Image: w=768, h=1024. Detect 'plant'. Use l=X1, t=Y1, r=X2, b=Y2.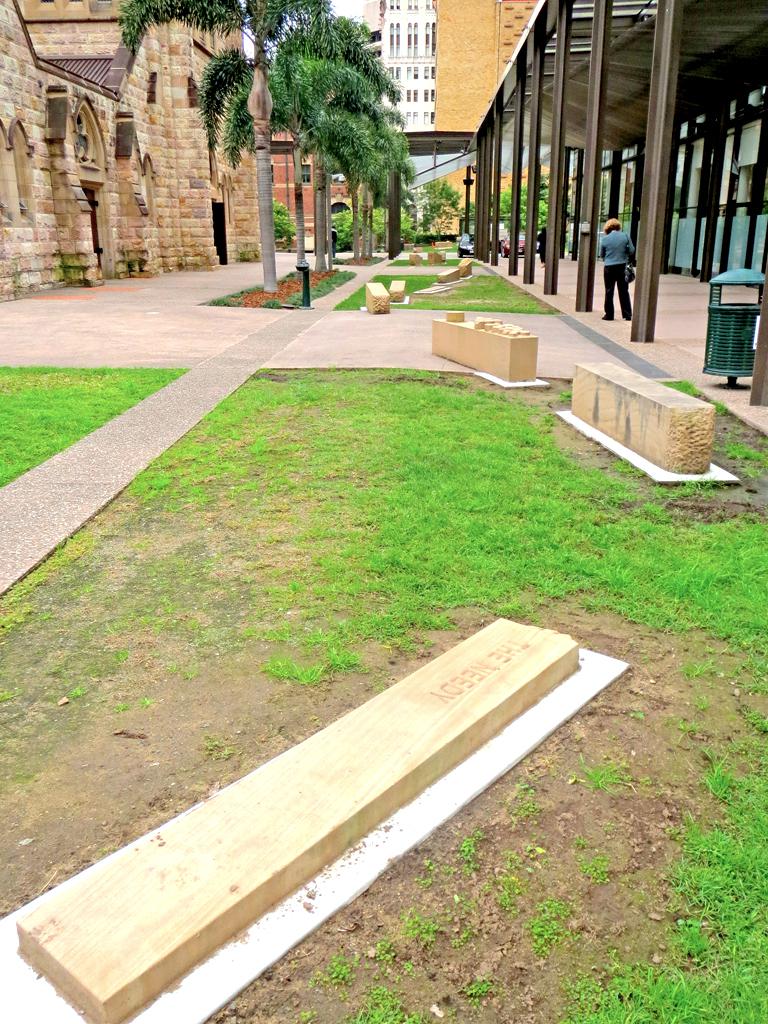
l=506, t=780, r=547, b=822.
